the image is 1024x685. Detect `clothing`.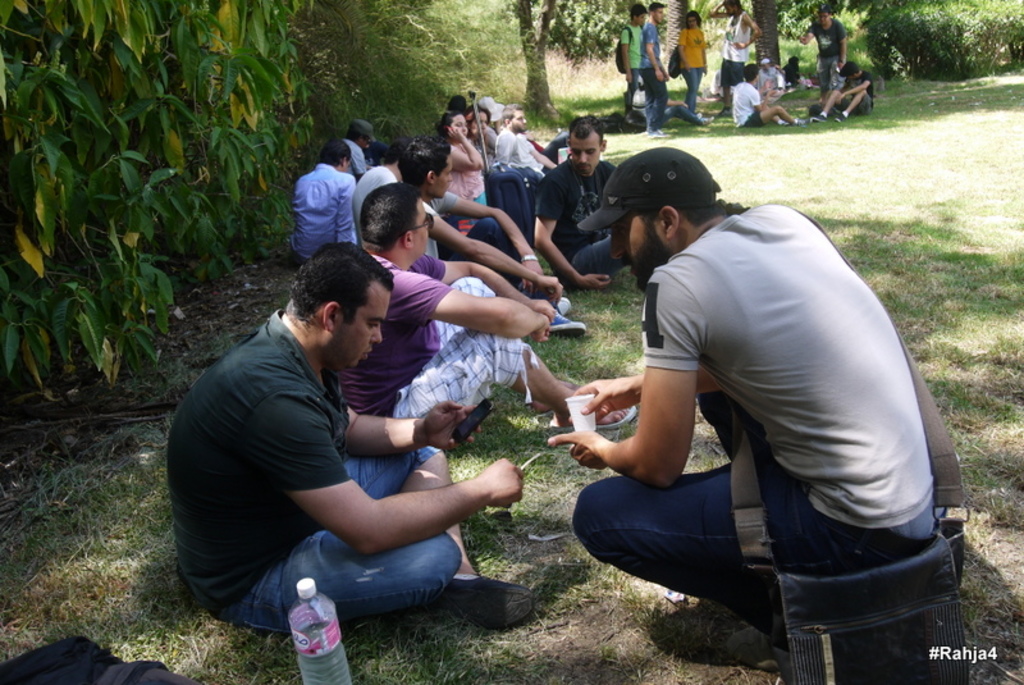
Detection: {"left": 672, "top": 22, "right": 705, "bottom": 117}.
